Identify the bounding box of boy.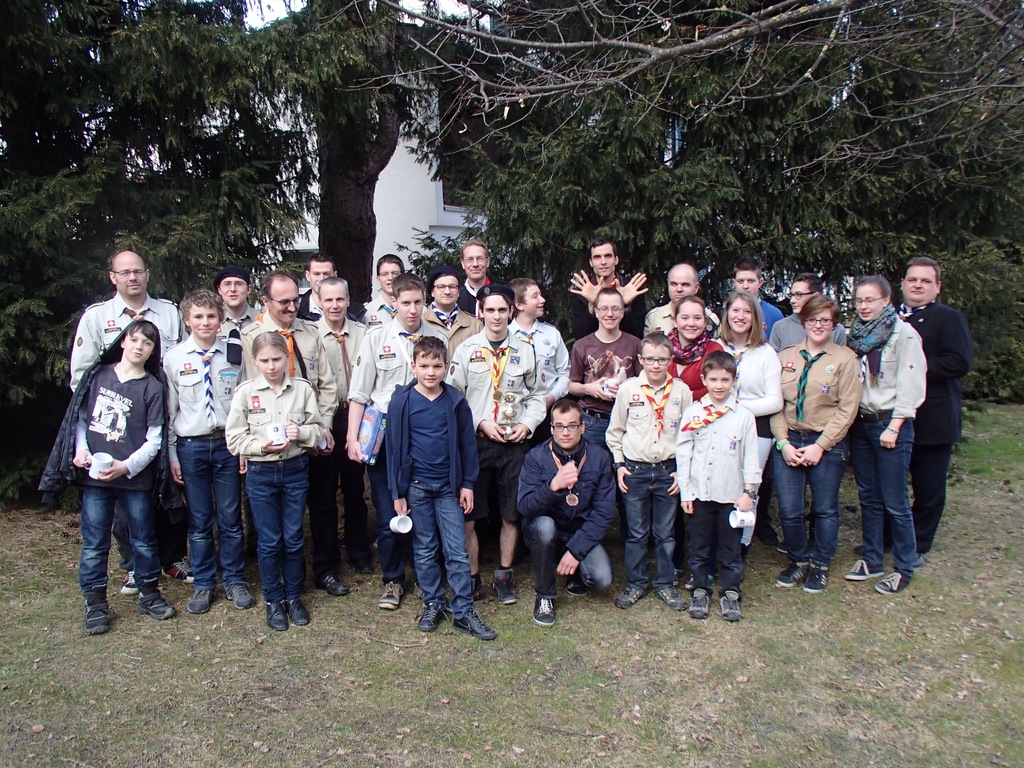
x1=731, y1=259, x2=781, y2=340.
